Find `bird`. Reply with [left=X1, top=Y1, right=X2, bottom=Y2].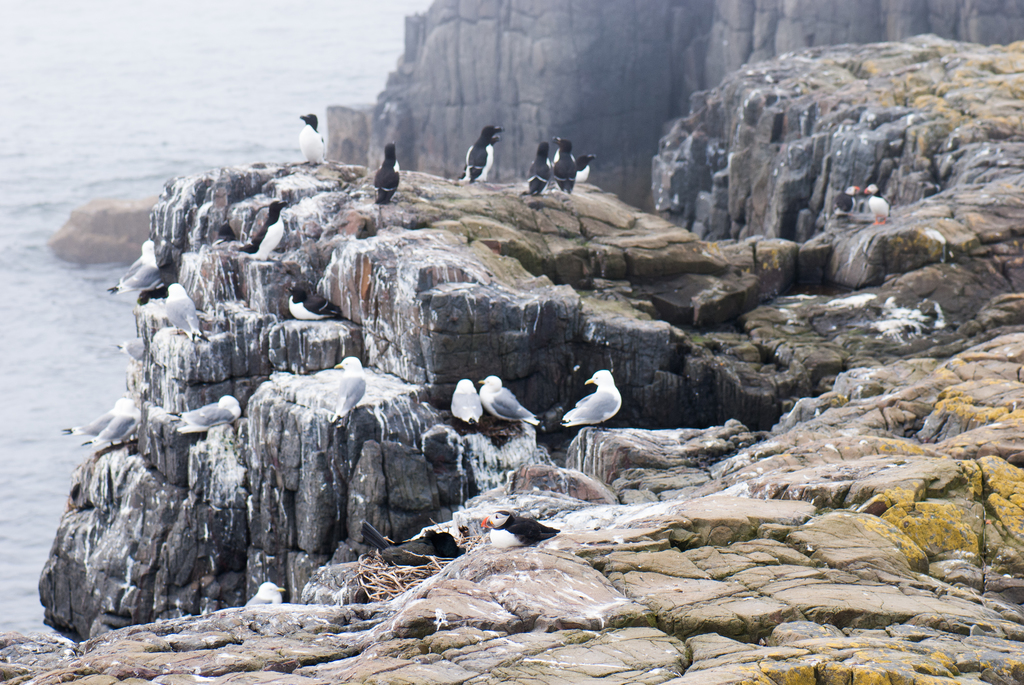
[left=483, top=510, right=602, bottom=549].
